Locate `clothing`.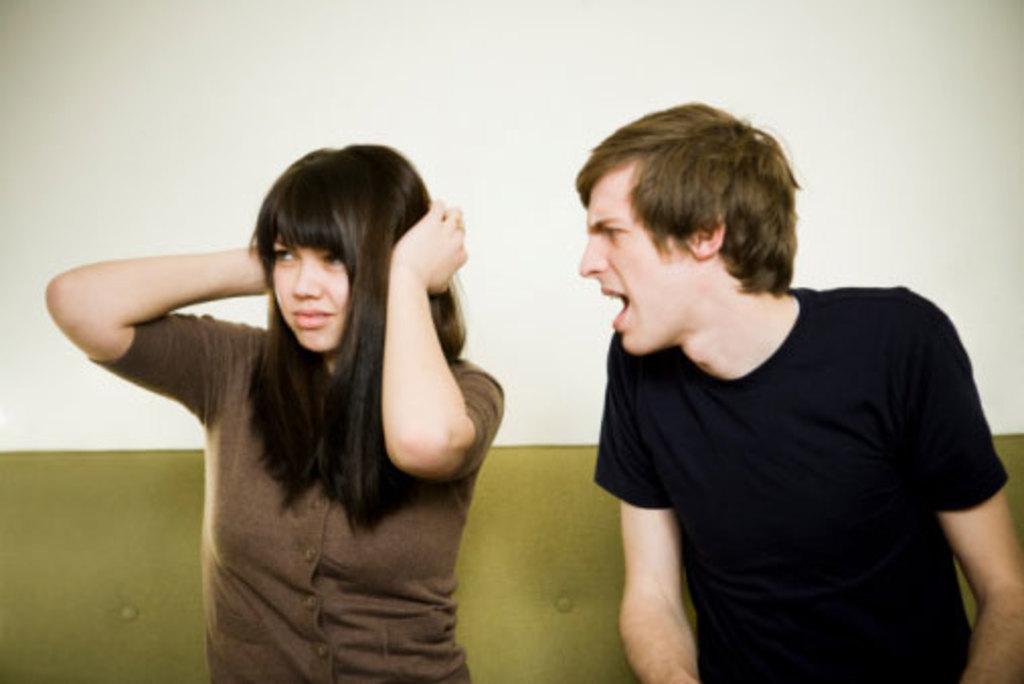
Bounding box: rect(597, 283, 1016, 678).
